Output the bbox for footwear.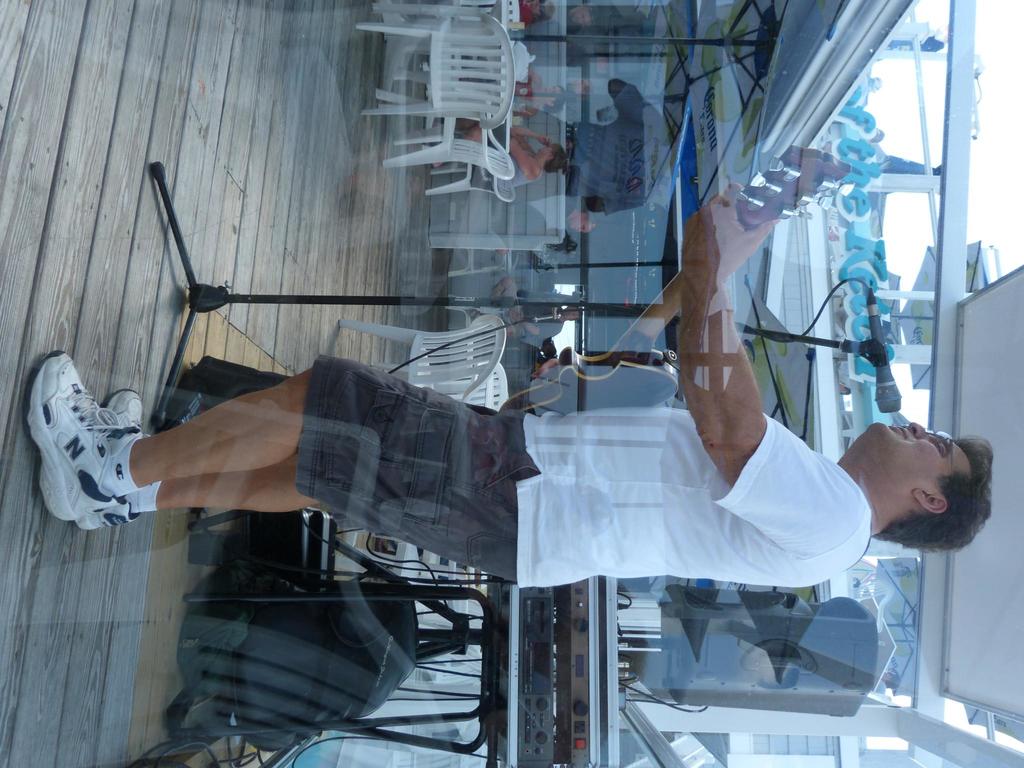
{"left": 82, "top": 383, "right": 137, "bottom": 536}.
